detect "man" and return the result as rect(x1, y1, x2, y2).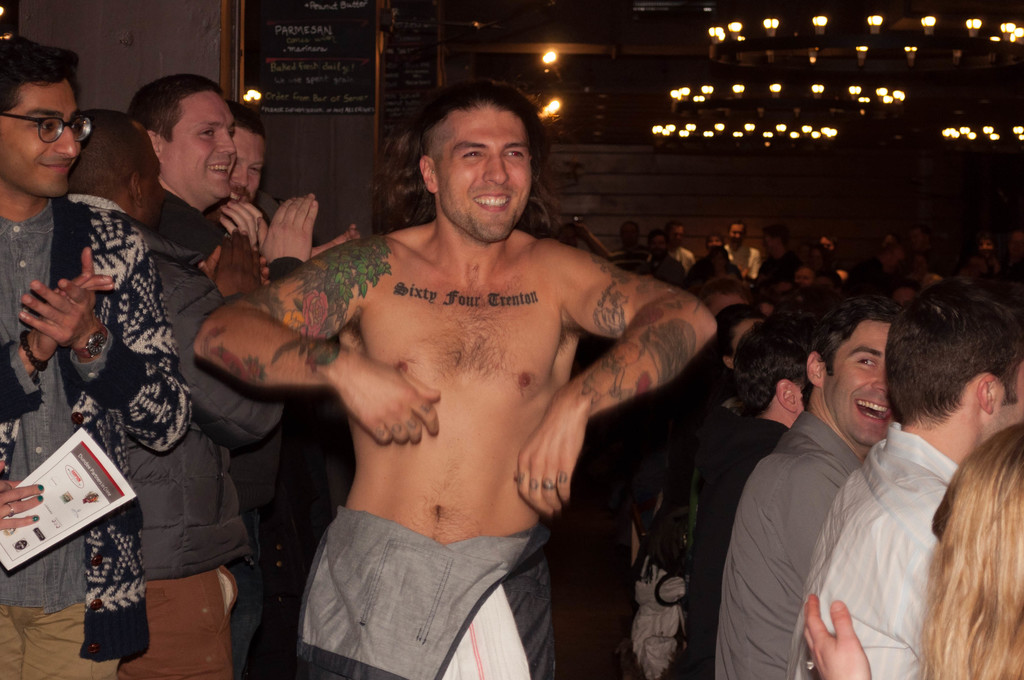
rect(187, 101, 733, 658).
